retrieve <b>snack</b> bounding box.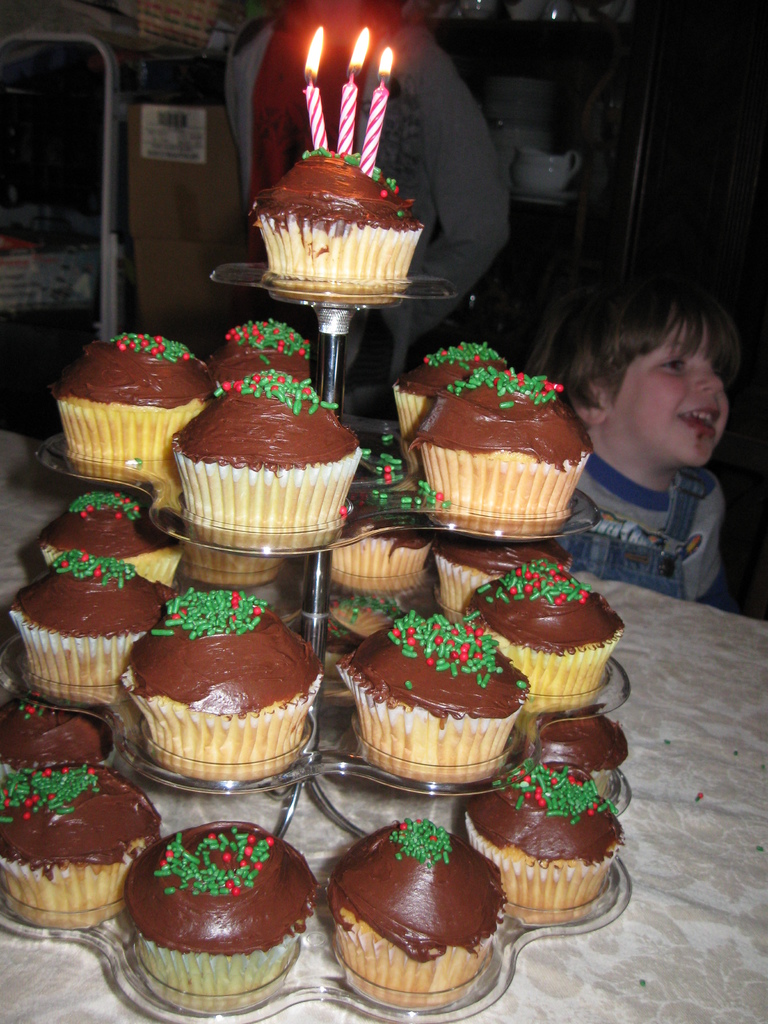
Bounding box: <box>121,809,327,1015</box>.
